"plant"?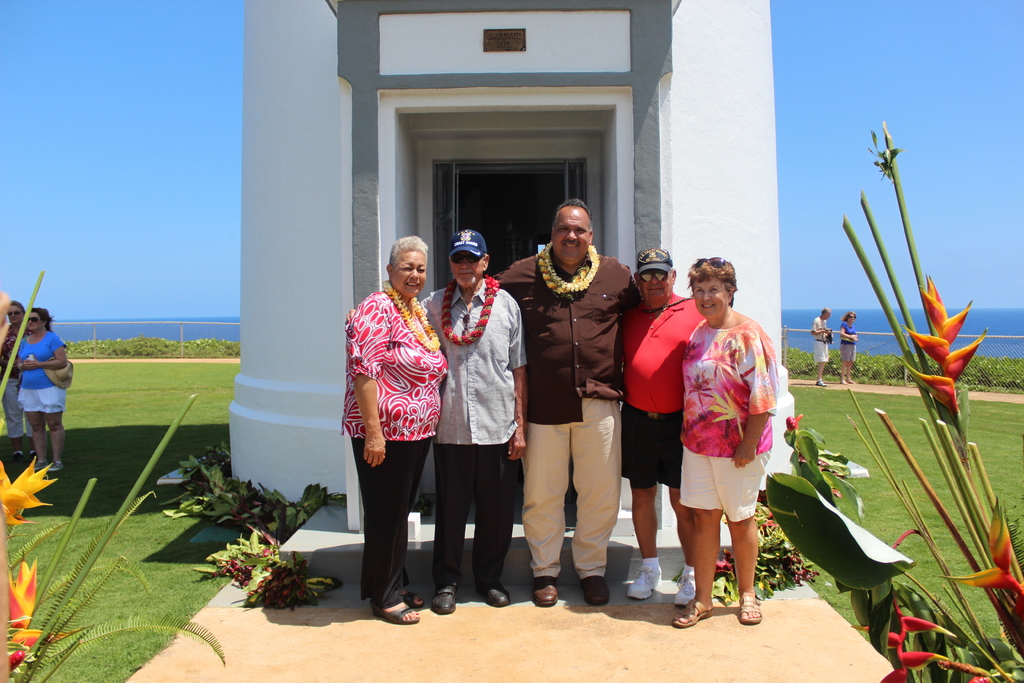
bbox=(742, 498, 813, 598)
